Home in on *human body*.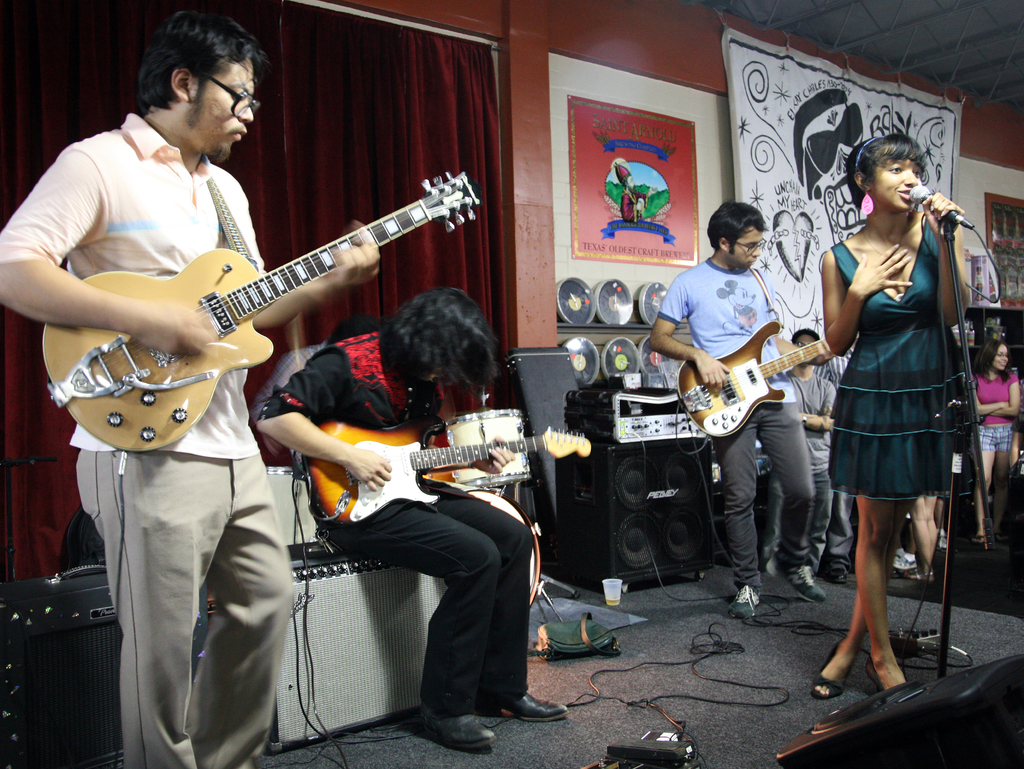
Homed in at bbox=(652, 253, 840, 617).
